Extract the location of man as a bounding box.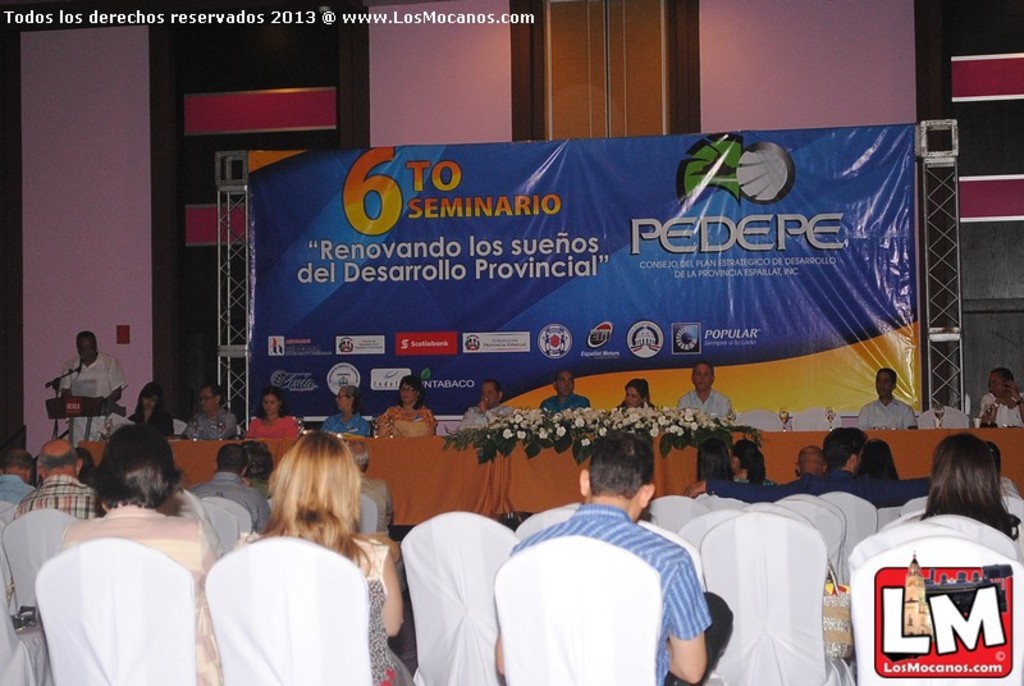
{"left": 178, "top": 385, "right": 233, "bottom": 443}.
